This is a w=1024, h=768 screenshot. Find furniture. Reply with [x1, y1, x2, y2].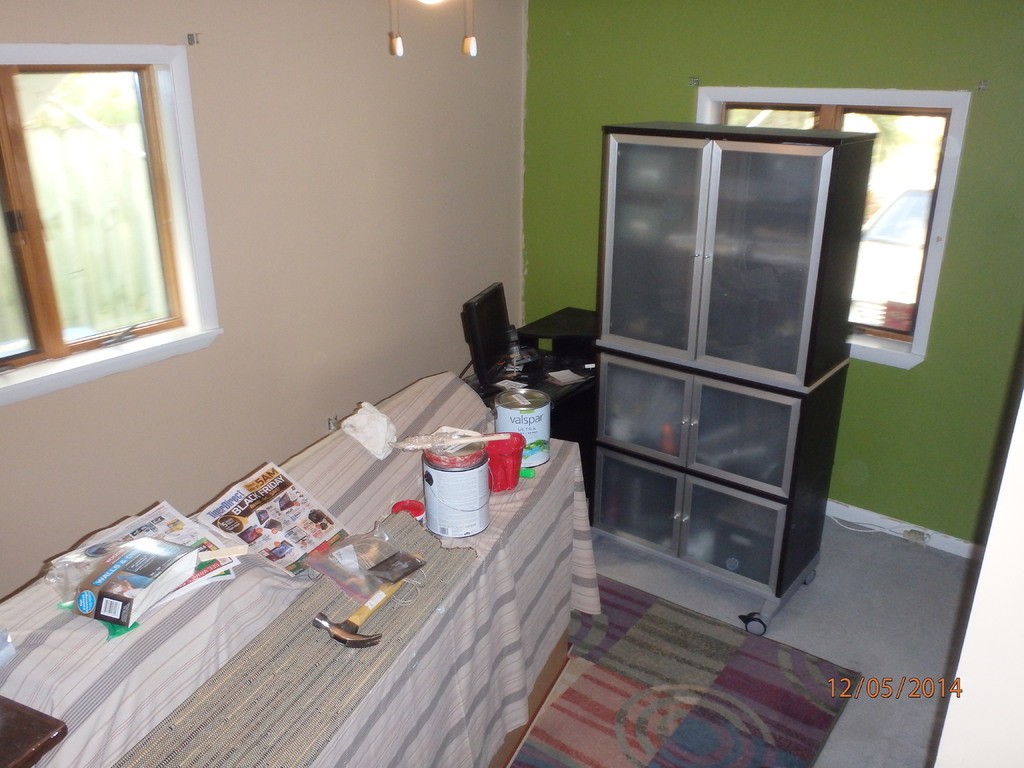
[586, 125, 877, 637].
